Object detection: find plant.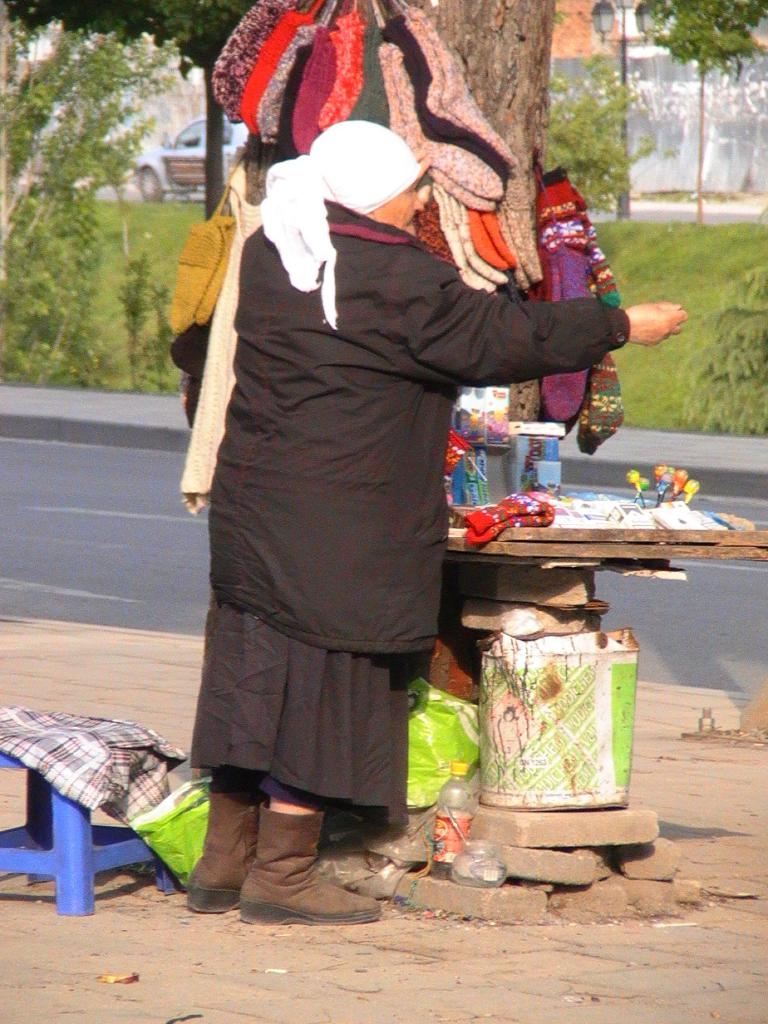
bbox=[528, 57, 663, 223].
